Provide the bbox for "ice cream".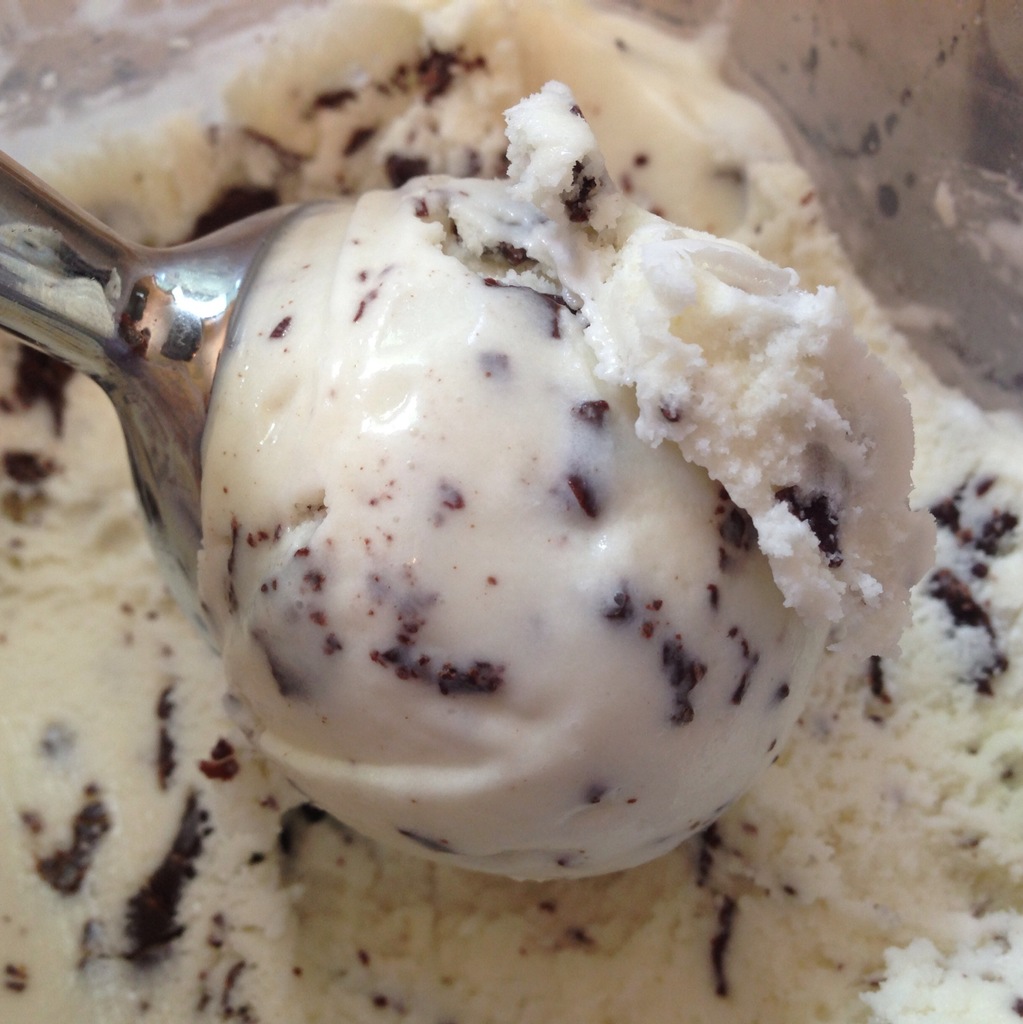
[x1=0, y1=0, x2=1022, y2=1023].
